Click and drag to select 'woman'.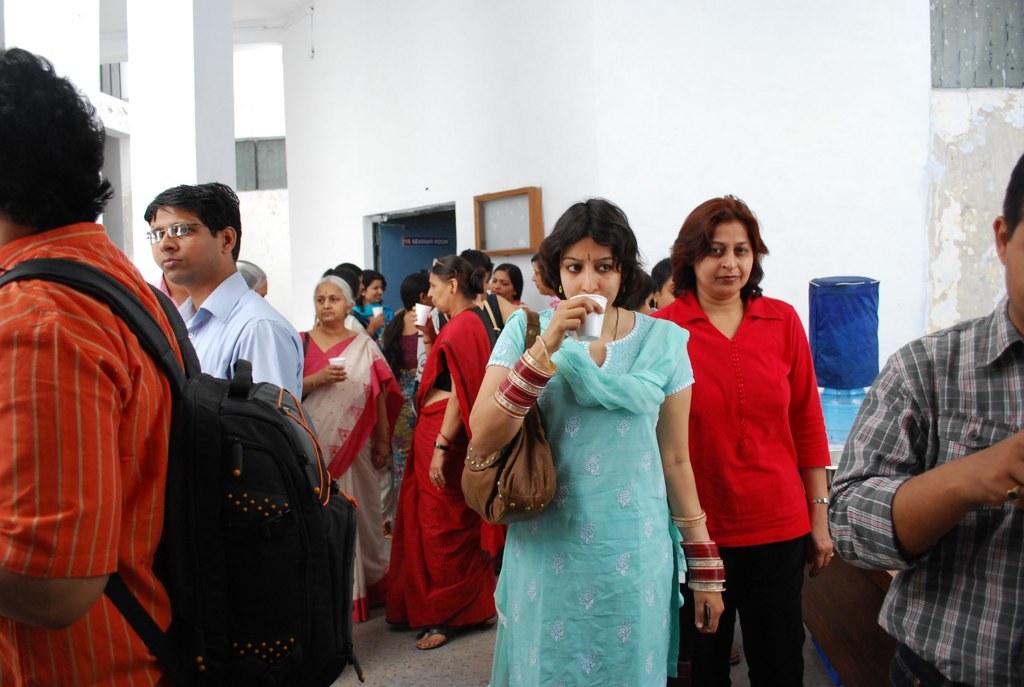
Selection: {"left": 385, "top": 263, "right": 499, "bottom": 646}.
